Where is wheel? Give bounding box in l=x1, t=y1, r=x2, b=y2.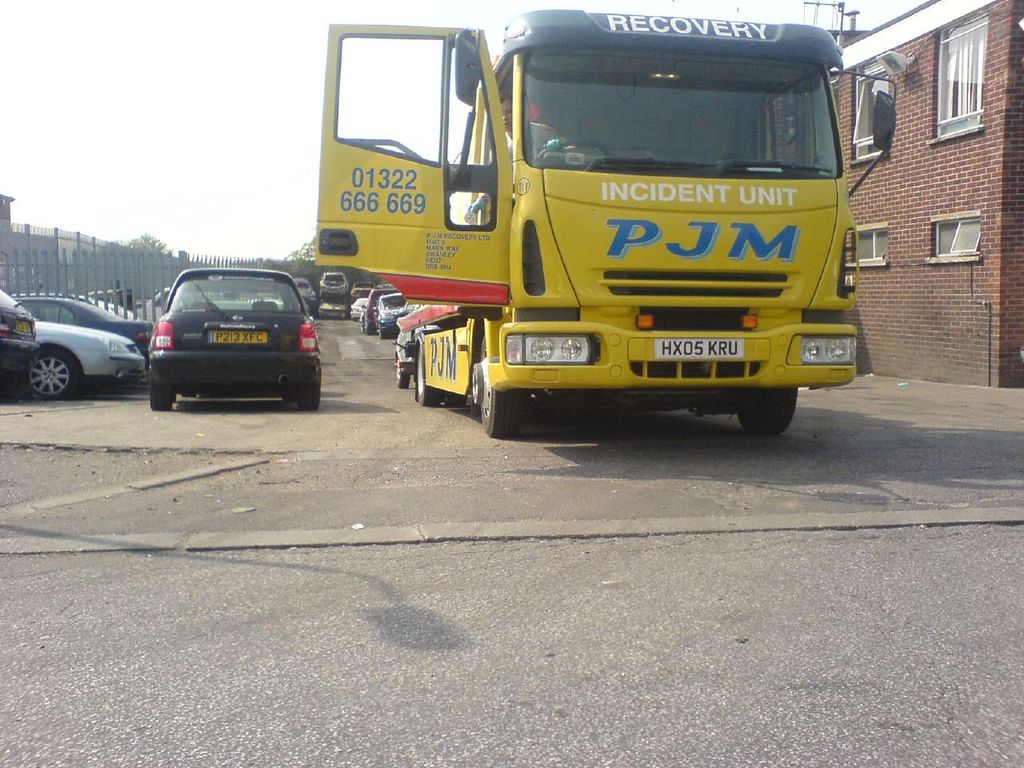
l=378, t=326, r=385, b=338.
